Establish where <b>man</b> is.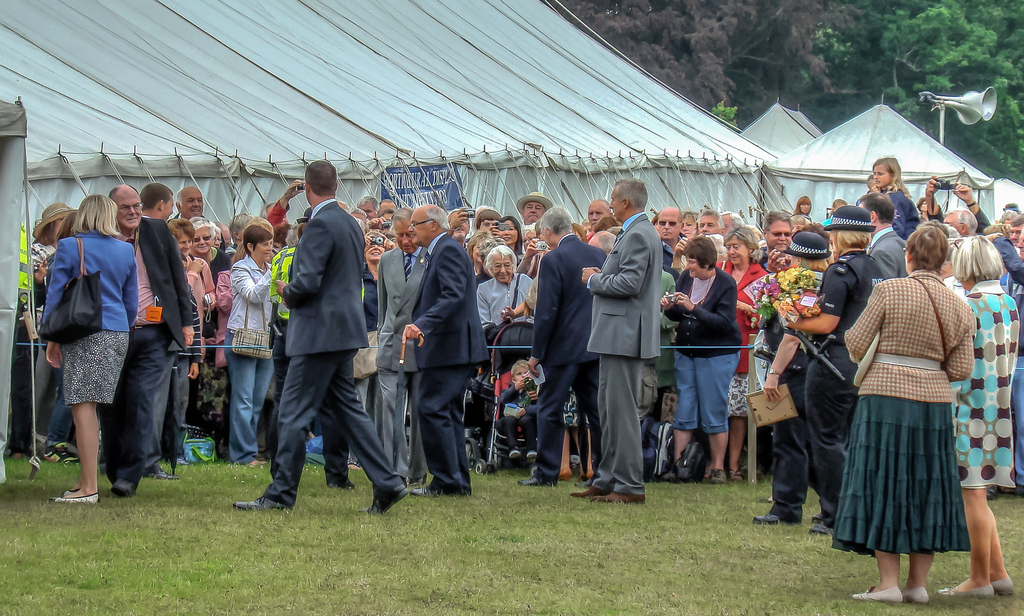
Established at {"left": 256, "top": 153, "right": 375, "bottom": 519}.
